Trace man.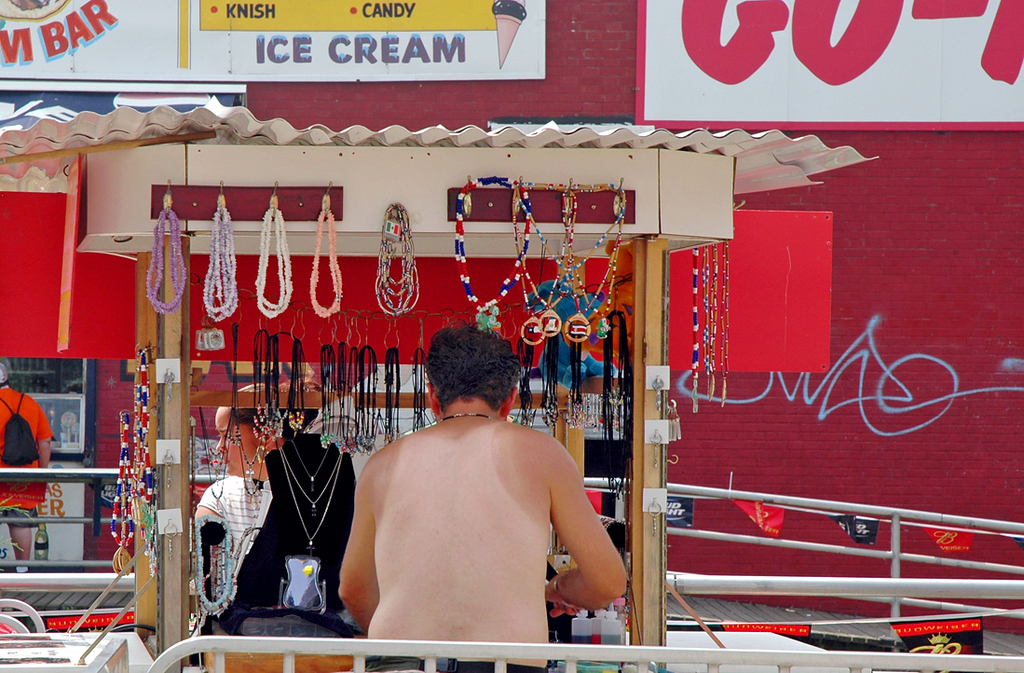
Traced to [0, 350, 59, 556].
